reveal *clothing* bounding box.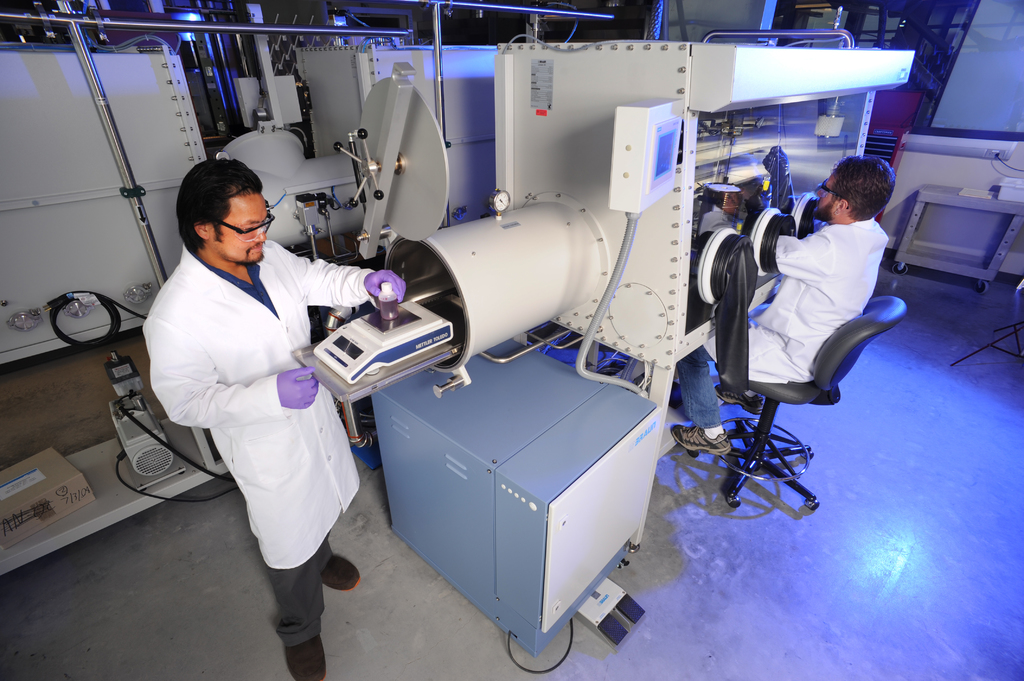
Revealed: locate(668, 220, 891, 425).
